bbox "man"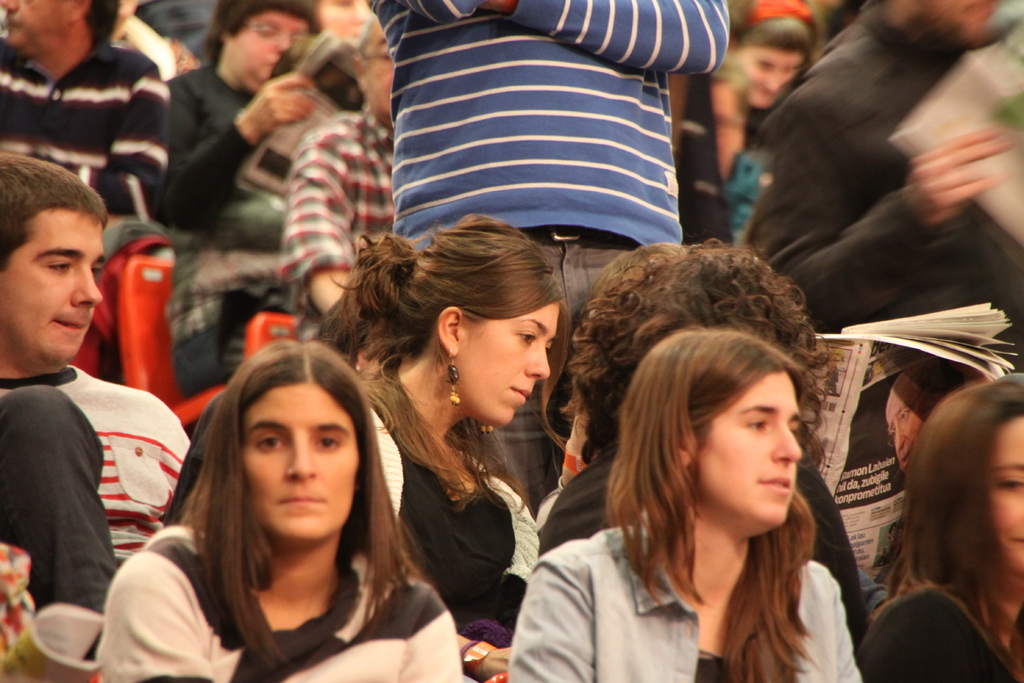
rect(0, 0, 172, 252)
